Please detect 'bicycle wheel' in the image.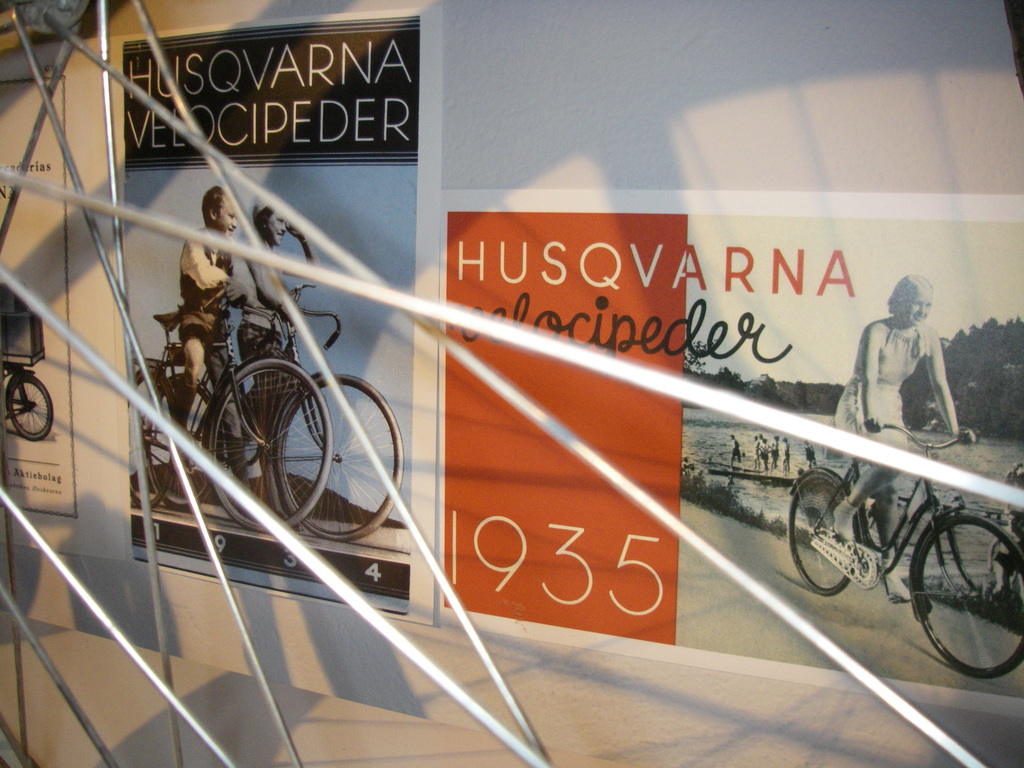
(5,375,52,442).
